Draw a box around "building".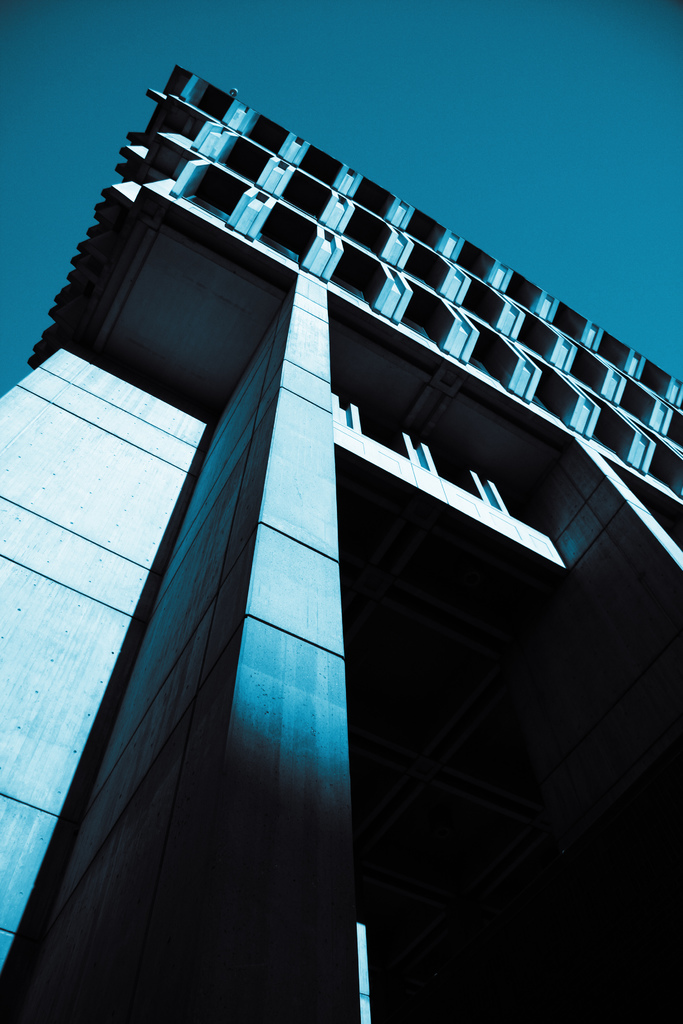
0 66 682 1023.
